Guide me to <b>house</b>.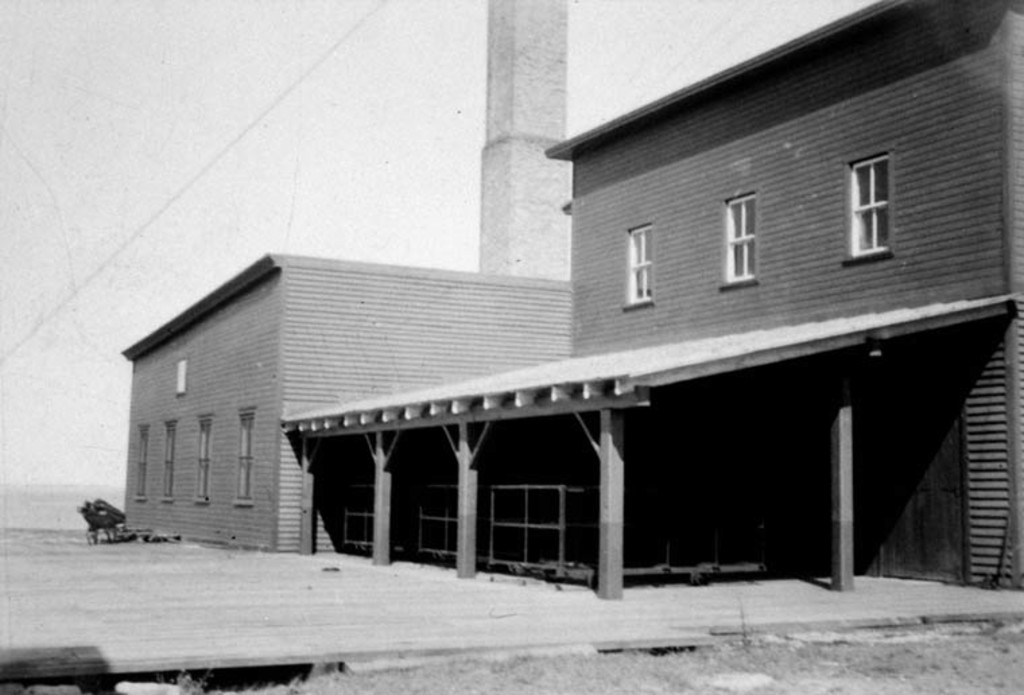
Guidance: pyautogui.locateOnScreen(125, 55, 989, 602).
